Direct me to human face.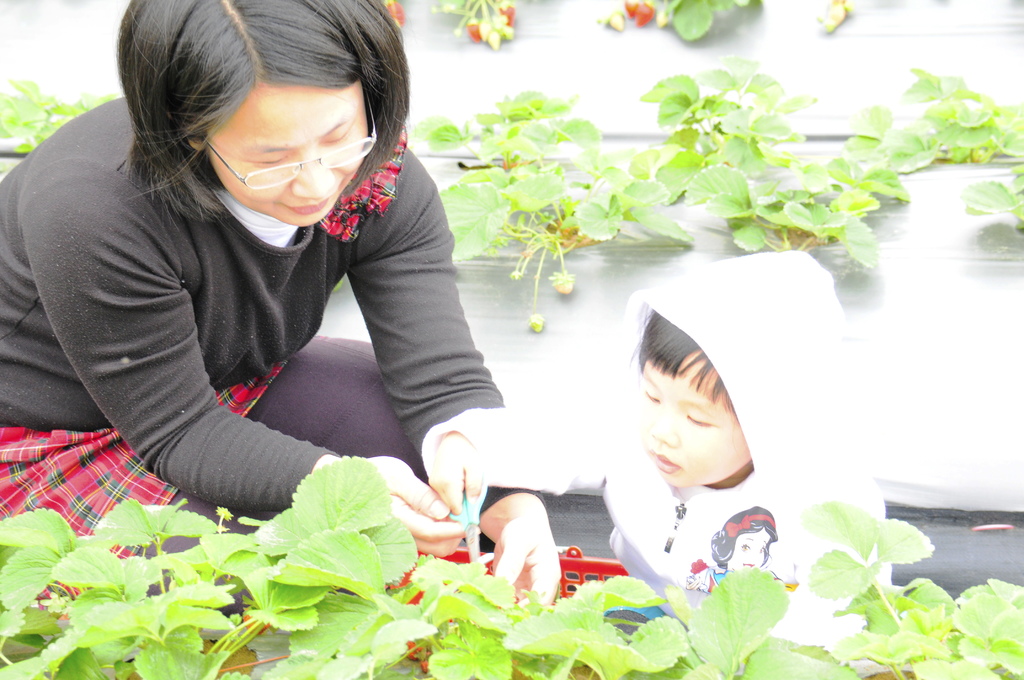
Direction: [x1=640, y1=359, x2=748, y2=488].
